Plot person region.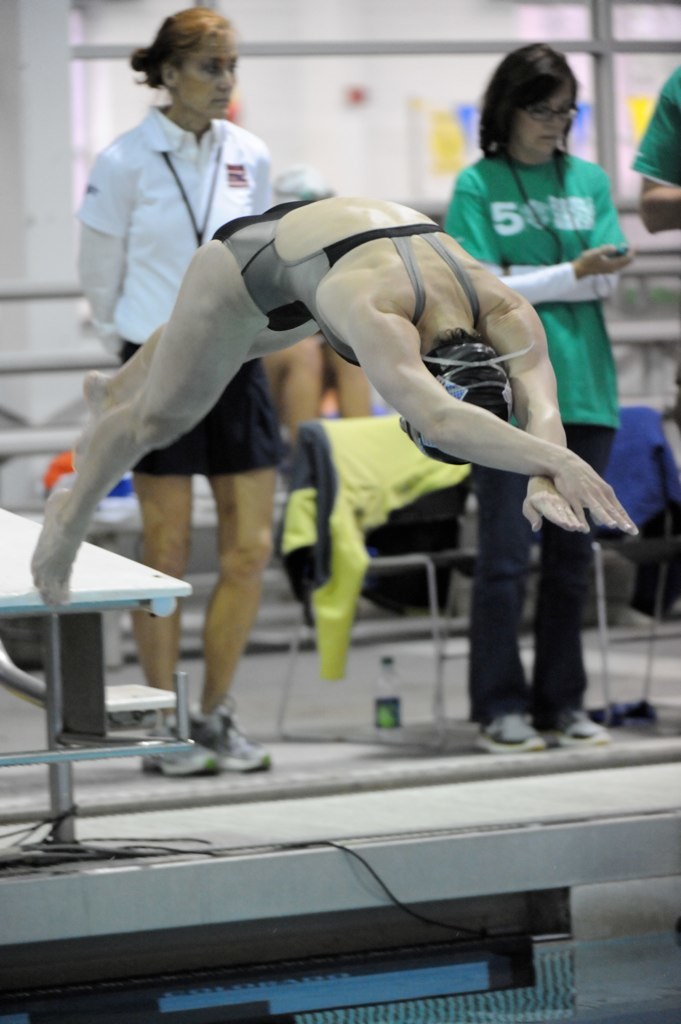
Plotted at [x1=72, y1=7, x2=288, y2=783].
